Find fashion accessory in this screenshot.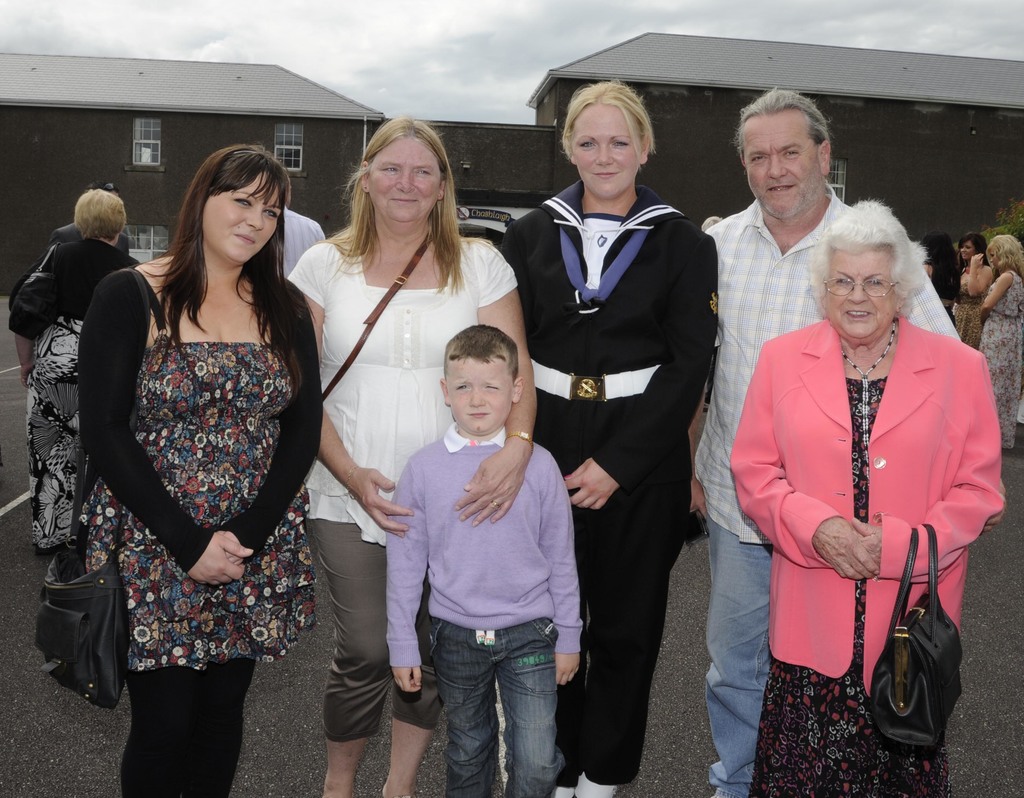
The bounding box for fashion accessory is [29,266,151,705].
